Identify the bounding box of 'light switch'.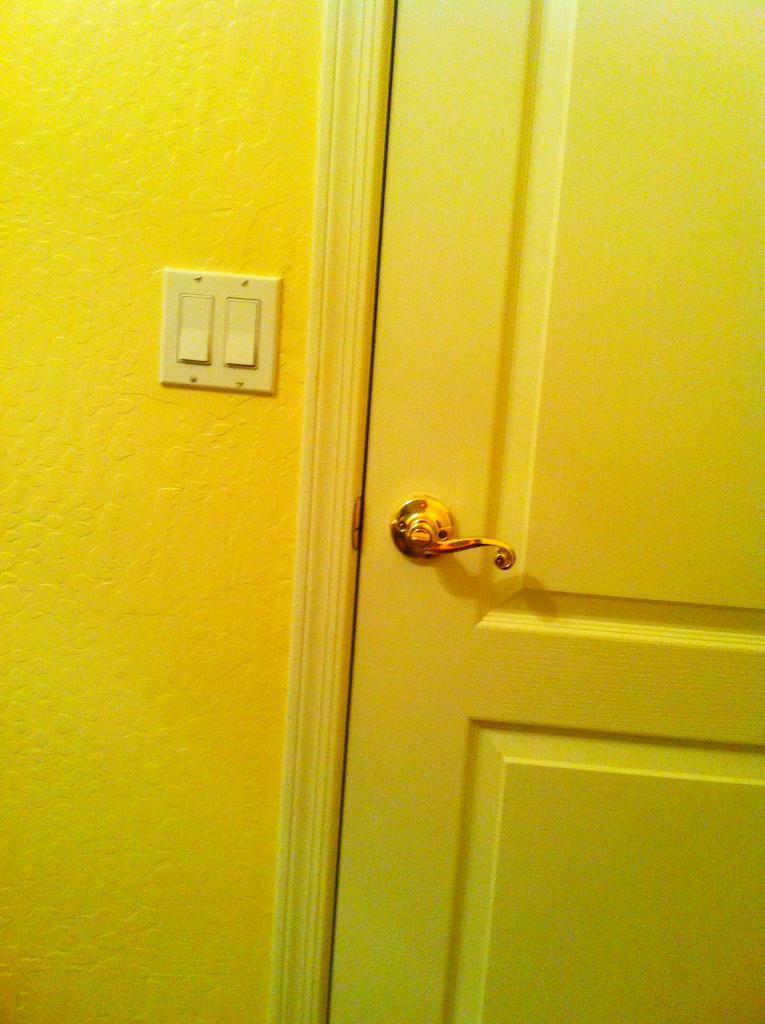
left=163, top=262, right=274, bottom=392.
